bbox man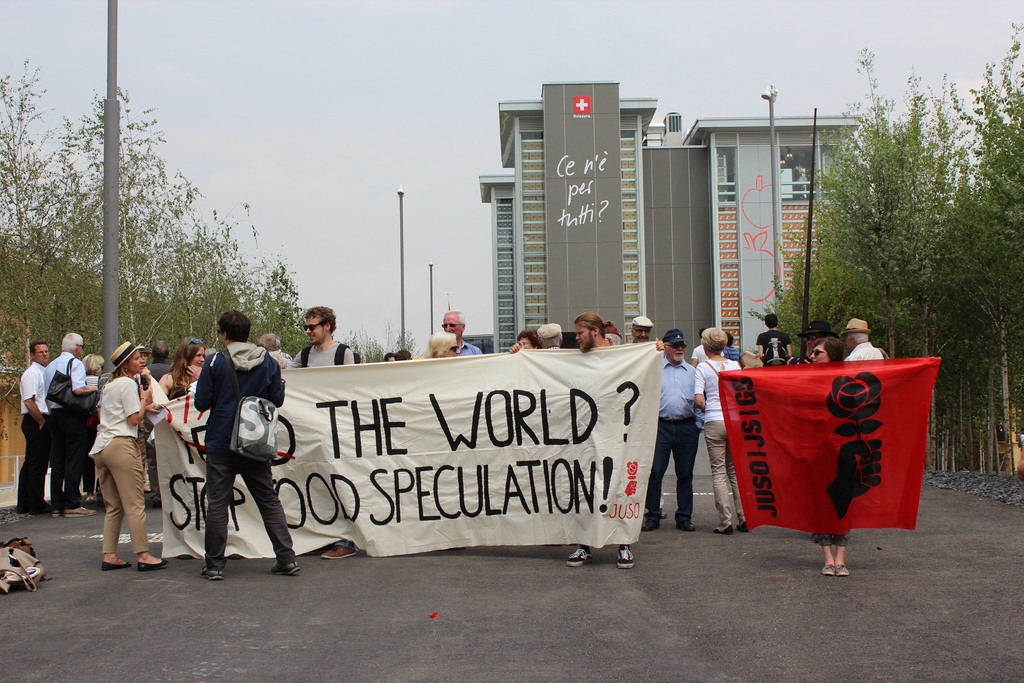
{"left": 840, "top": 317, "right": 892, "bottom": 365}
